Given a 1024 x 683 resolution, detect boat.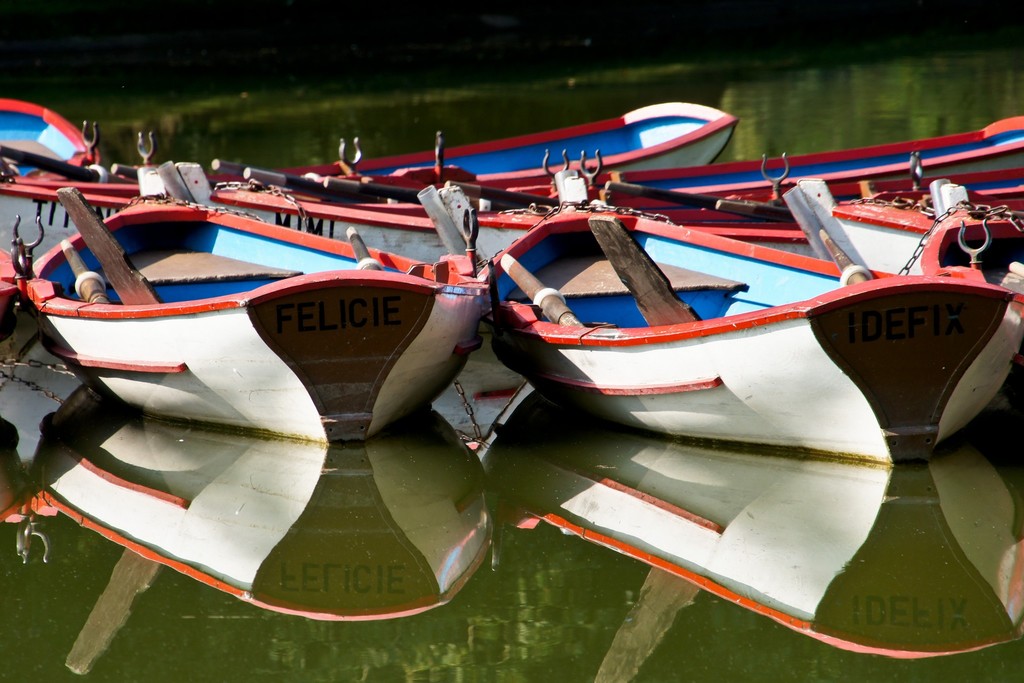
(left=105, top=94, right=745, bottom=206).
